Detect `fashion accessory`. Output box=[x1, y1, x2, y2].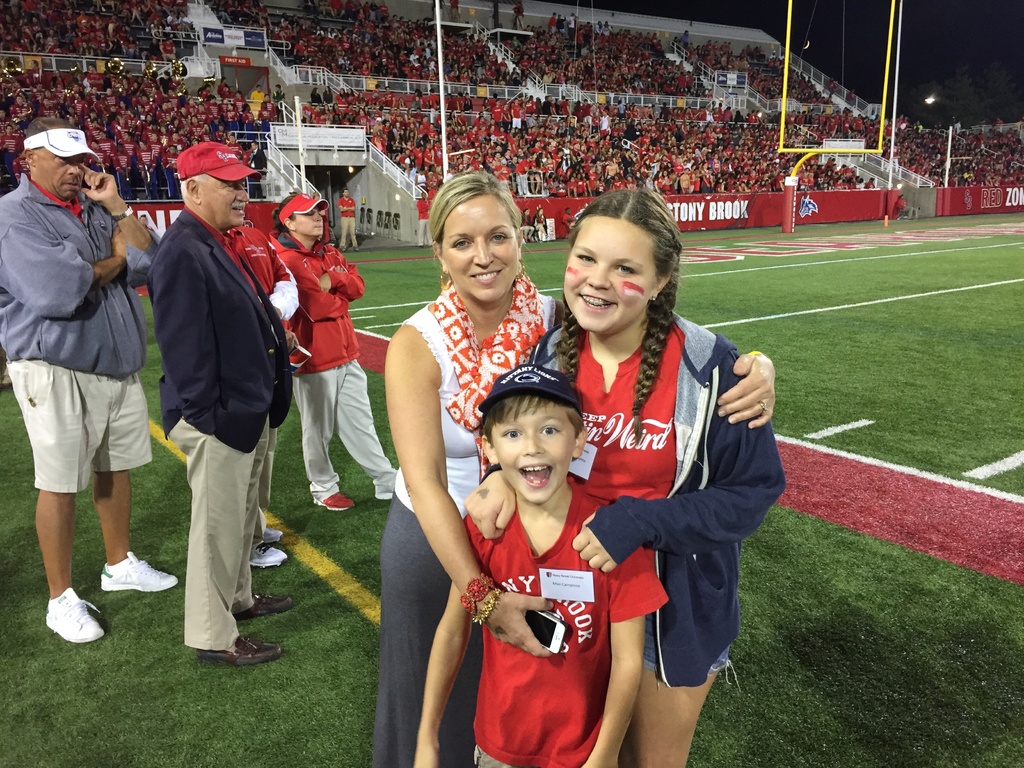
box=[46, 586, 106, 644].
